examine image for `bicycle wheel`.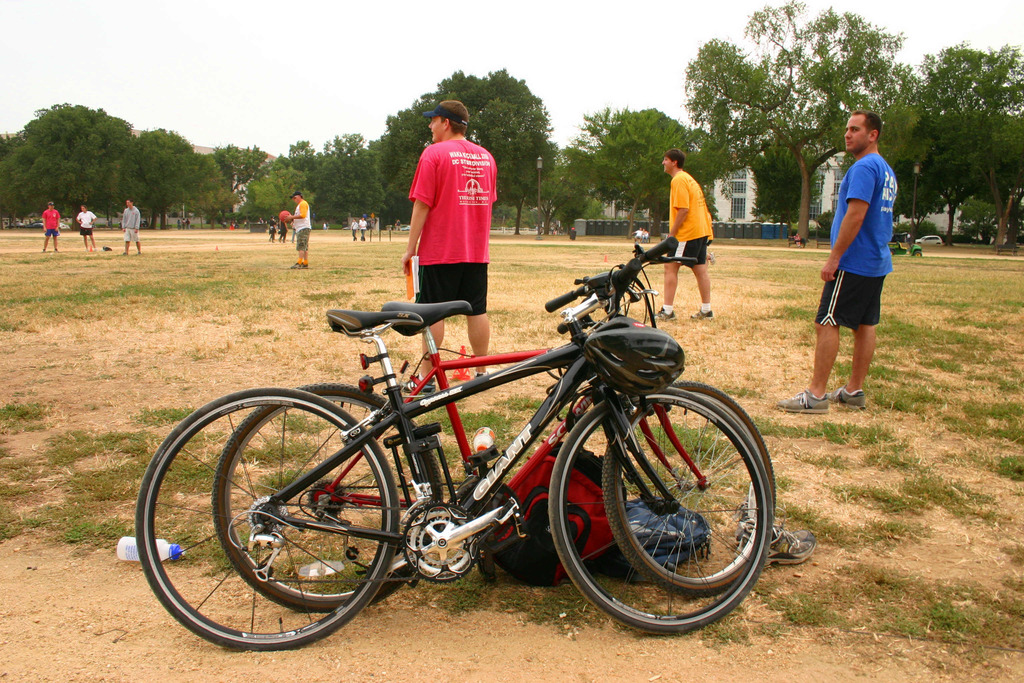
Examination result: [548,388,771,636].
